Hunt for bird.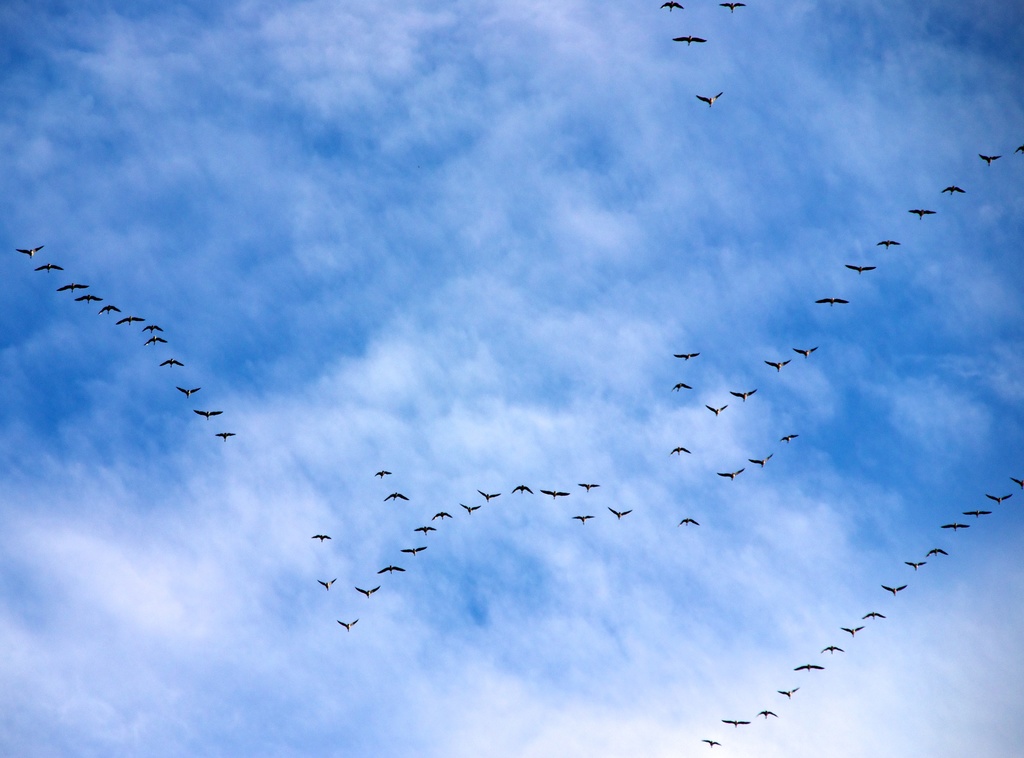
Hunted down at select_region(608, 508, 632, 522).
